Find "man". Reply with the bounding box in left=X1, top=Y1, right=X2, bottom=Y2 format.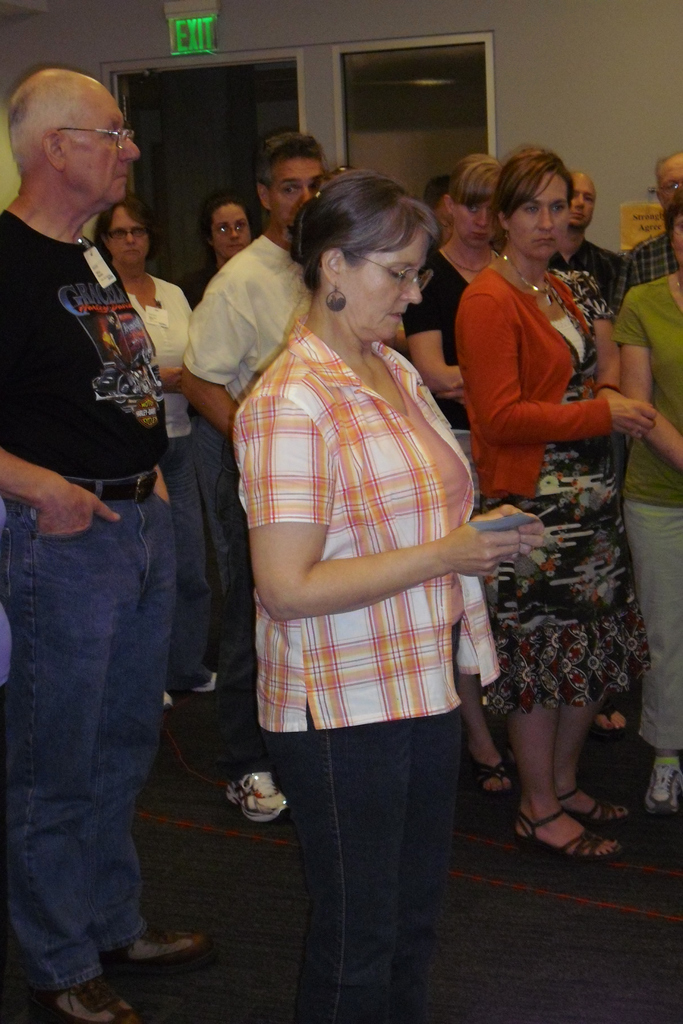
left=3, top=72, right=226, bottom=963.
